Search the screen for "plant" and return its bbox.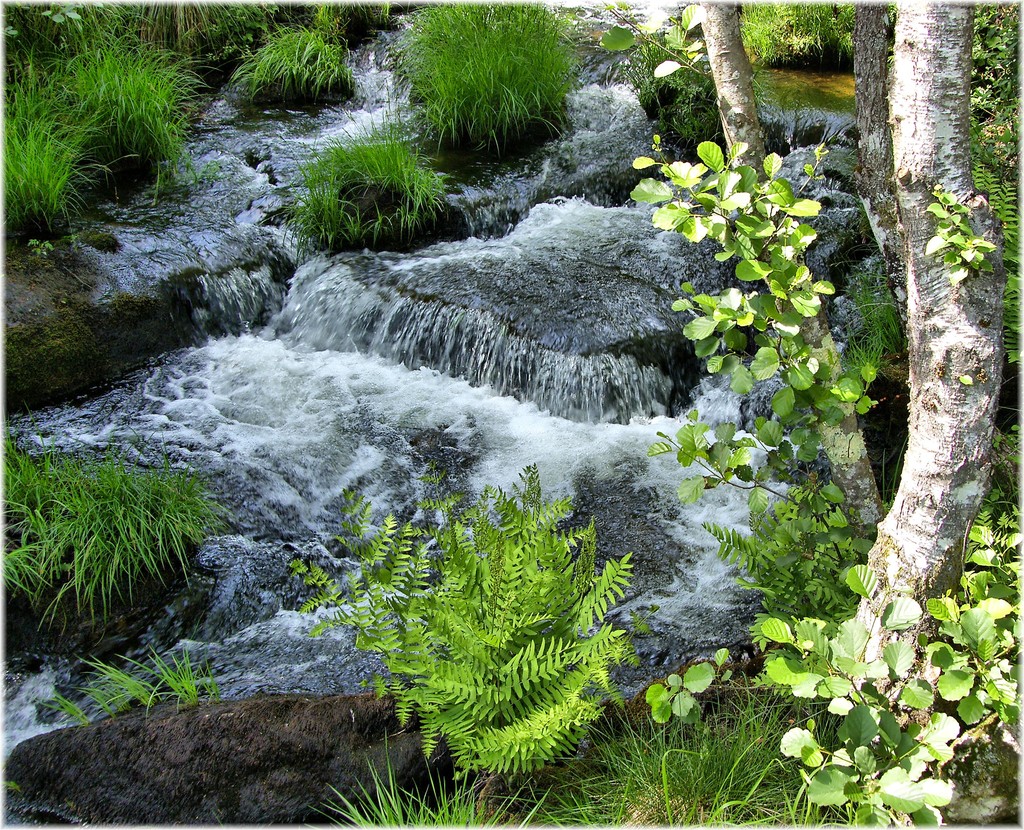
Found: {"left": 97, "top": 626, "right": 212, "bottom": 710}.
